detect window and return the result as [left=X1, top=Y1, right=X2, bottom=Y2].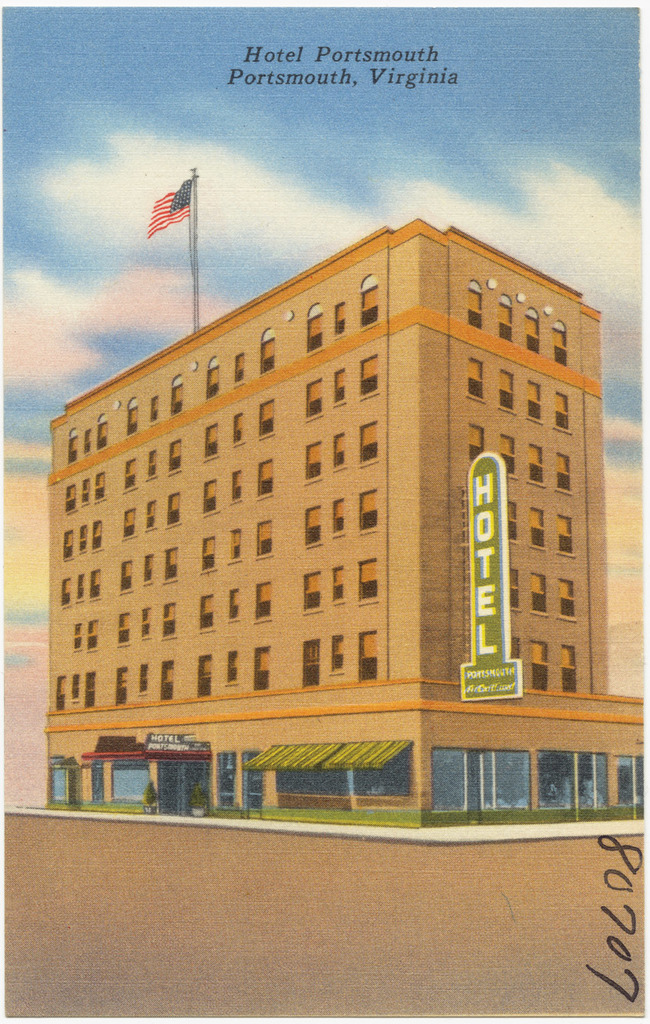
[left=81, top=427, right=91, bottom=455].
